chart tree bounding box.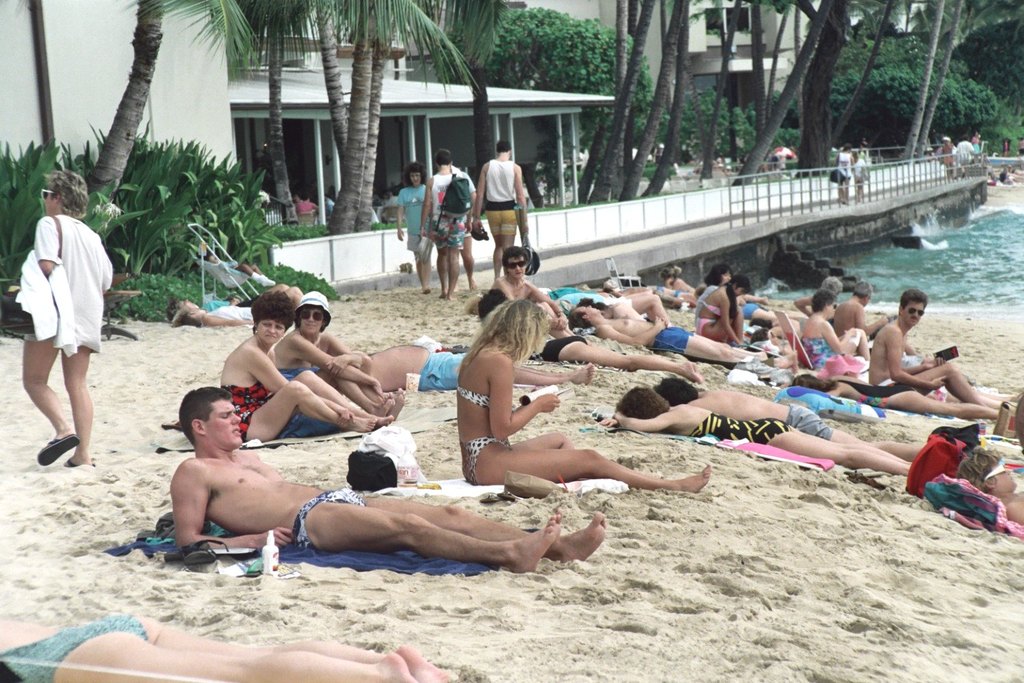
Charted: (x1=344, y1=0, x2=530, y2=225).
